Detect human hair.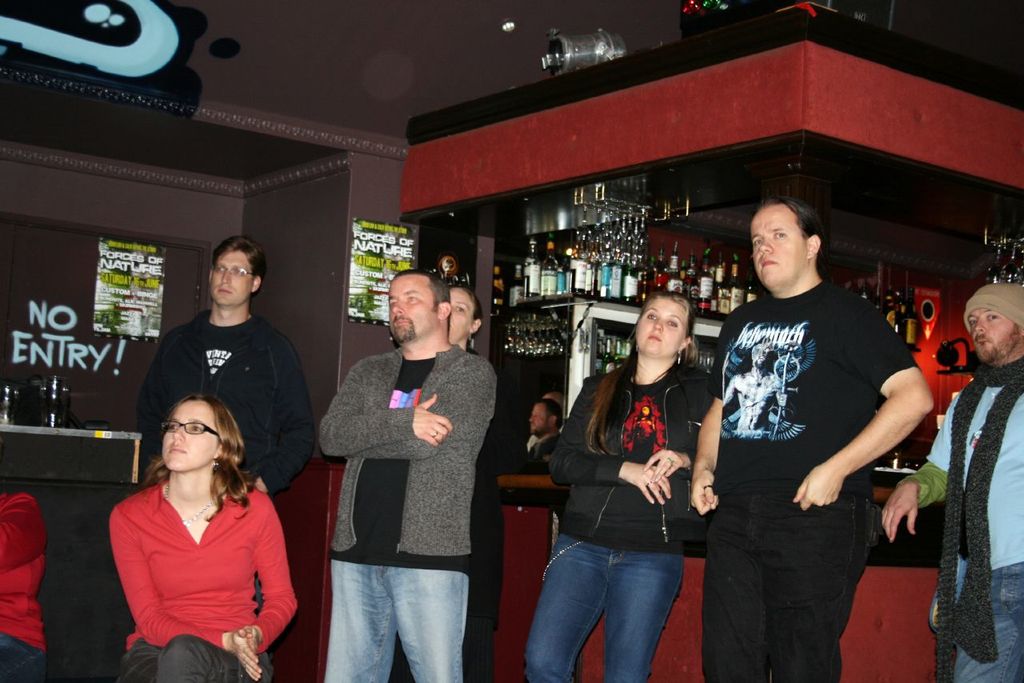
Detected at 585 290 701 458.
